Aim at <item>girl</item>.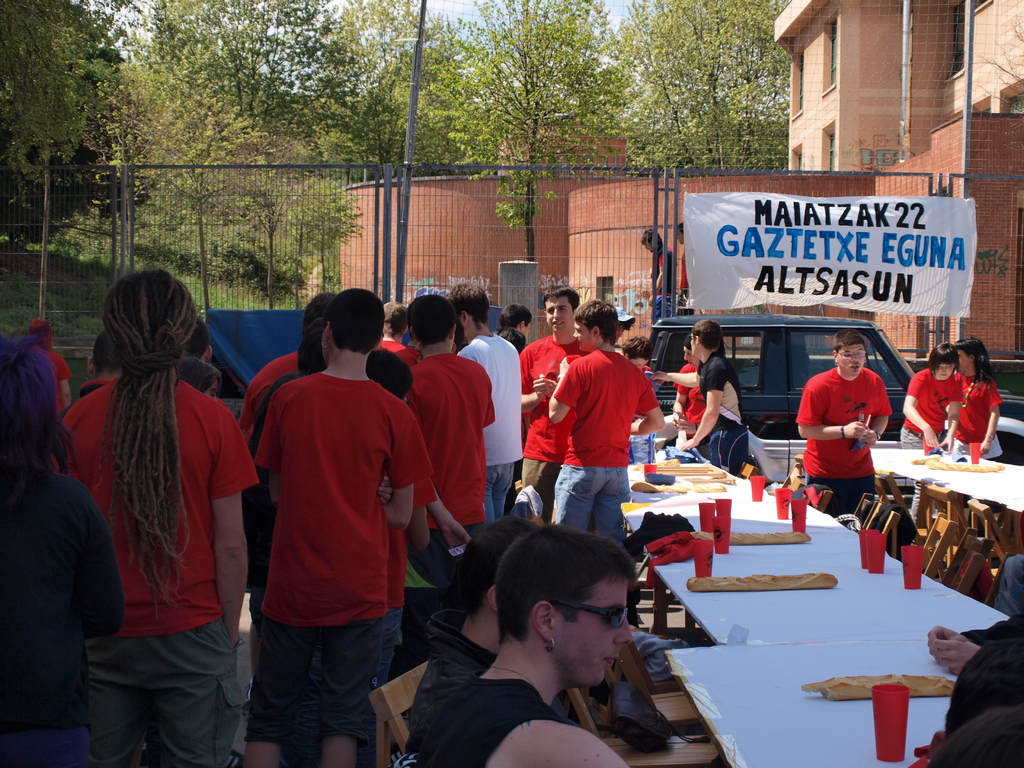
Aimed at l=899, t=344, r=964, b=448.
